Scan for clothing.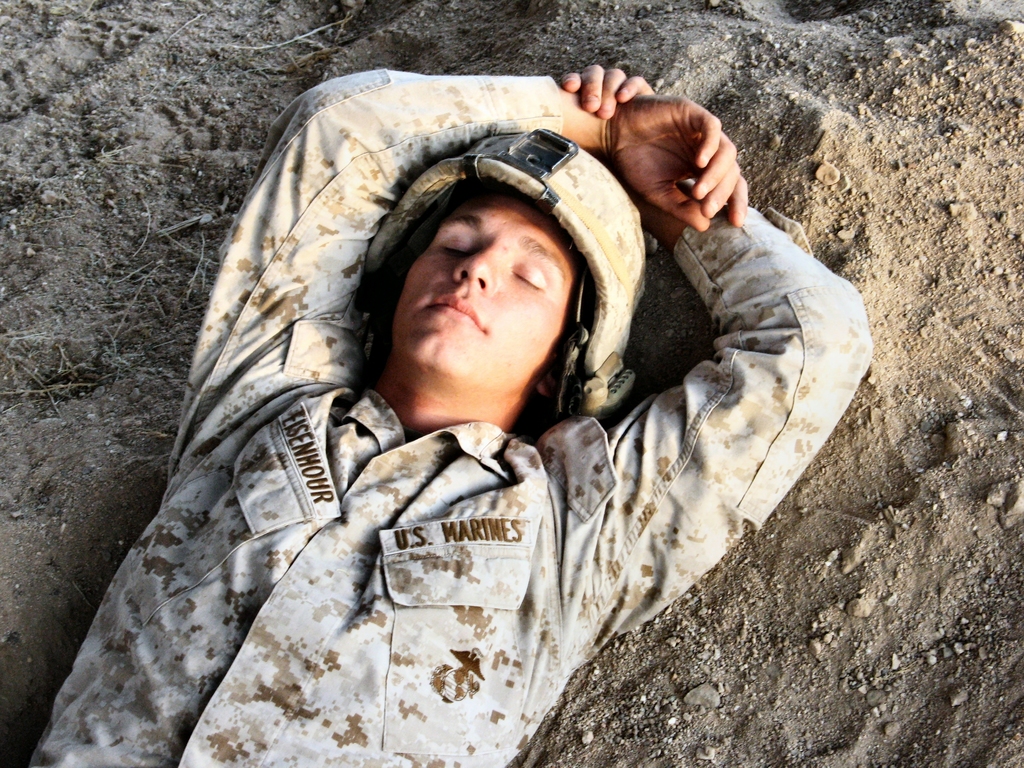
Scan result: (67,109,849,749).
